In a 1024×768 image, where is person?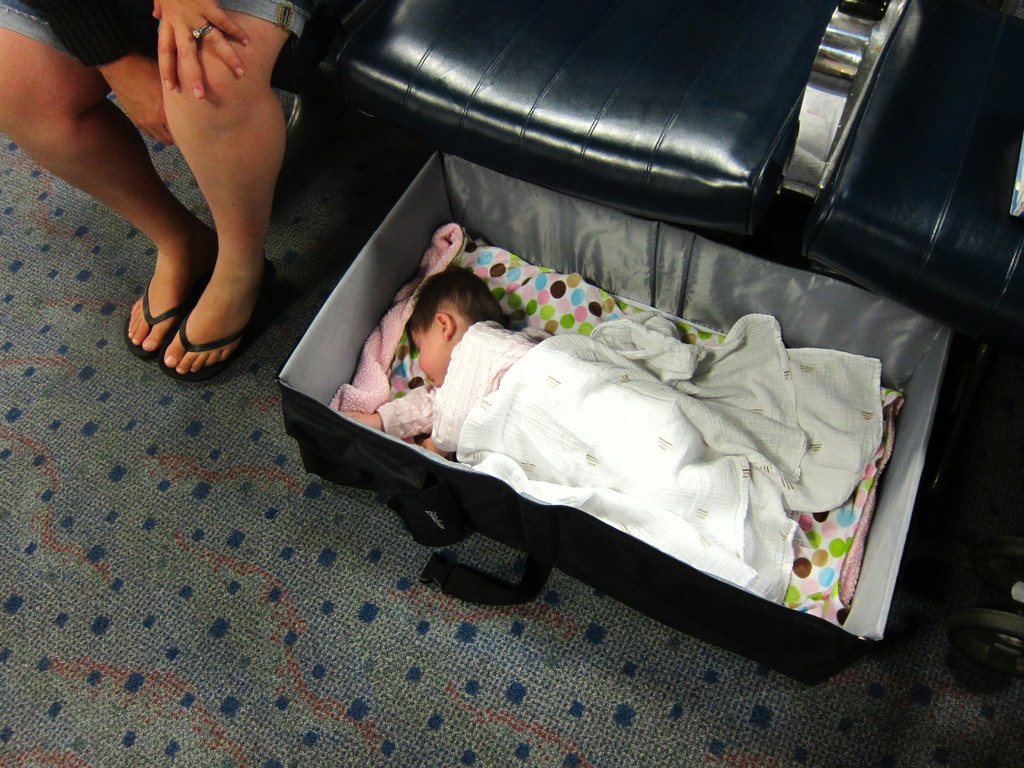
bbox=[0, 0, 311, 388].
